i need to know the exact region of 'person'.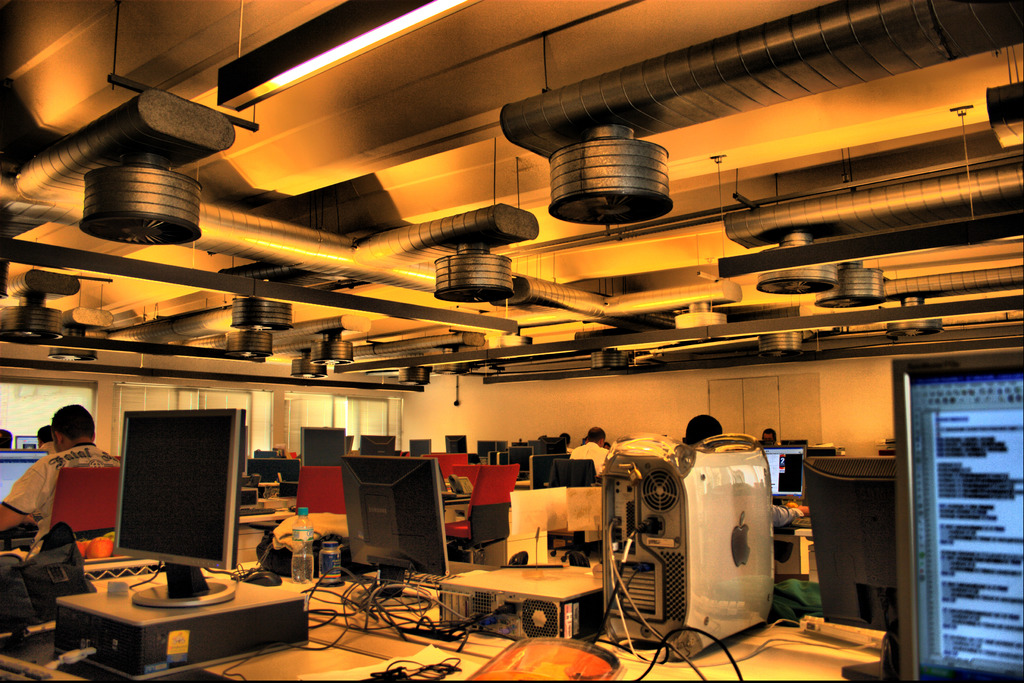
Region: (x1=0, y1=403, x2=122, y2=562).
